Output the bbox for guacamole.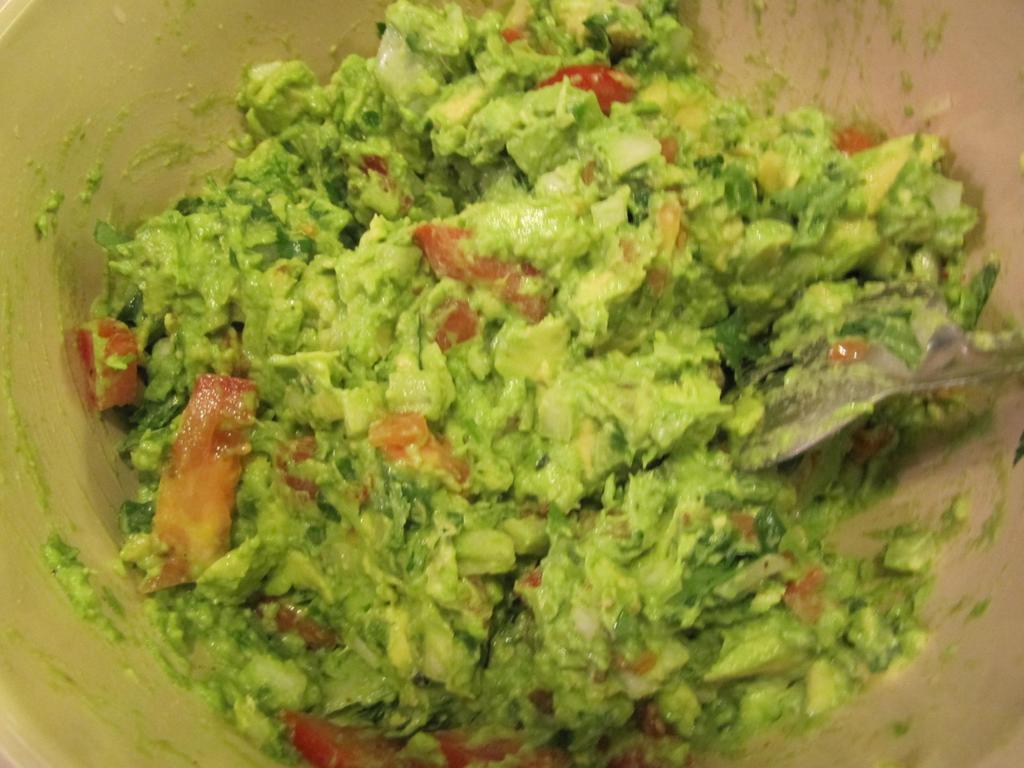
[left=61, top=0, right=1009, bottom=767].
